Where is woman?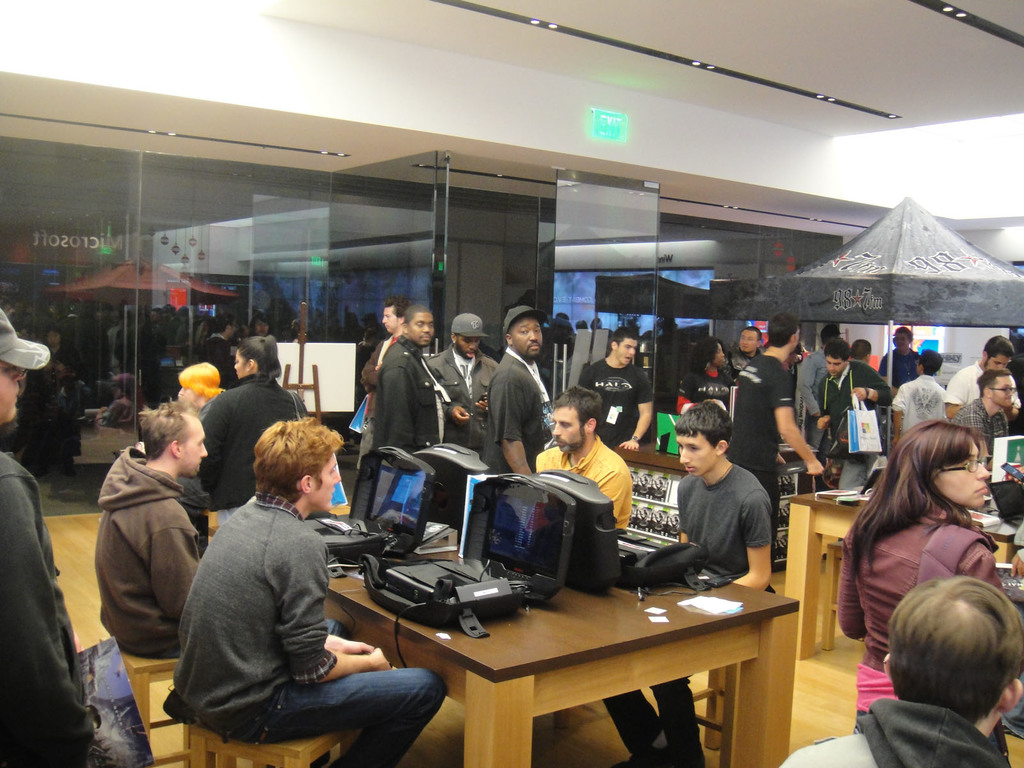
x1=669, y1=336, x2=738, y2=419.
